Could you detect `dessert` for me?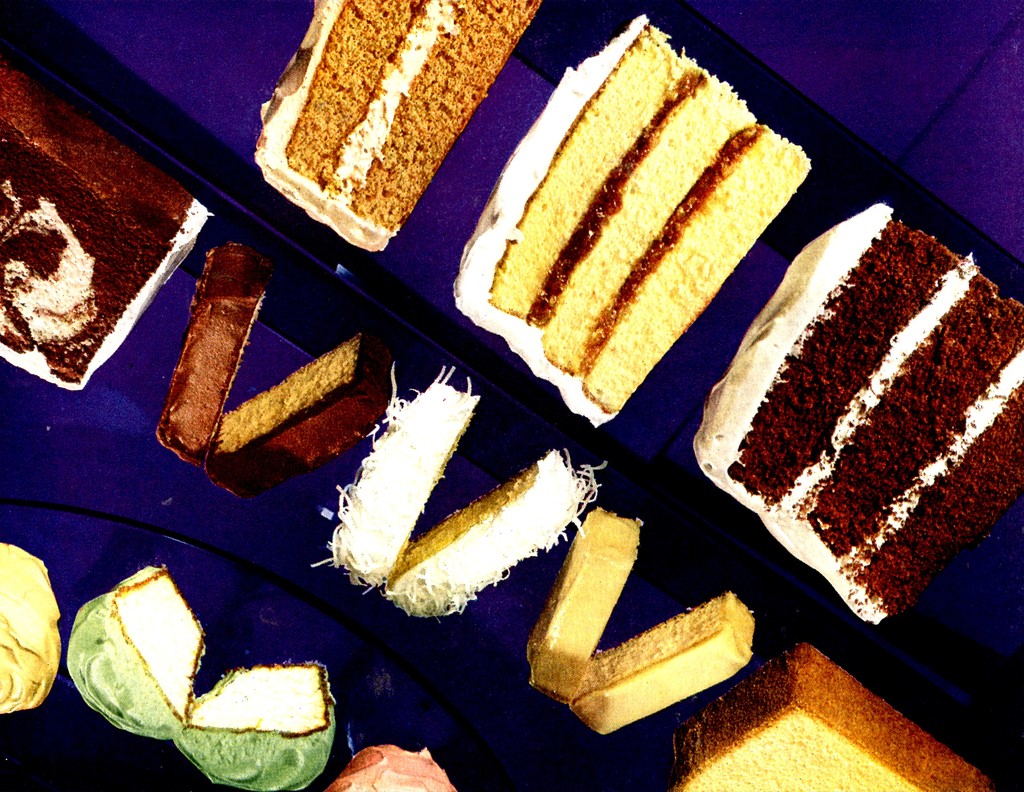
Detection result: bbox=(529, 507, 755, 736).
